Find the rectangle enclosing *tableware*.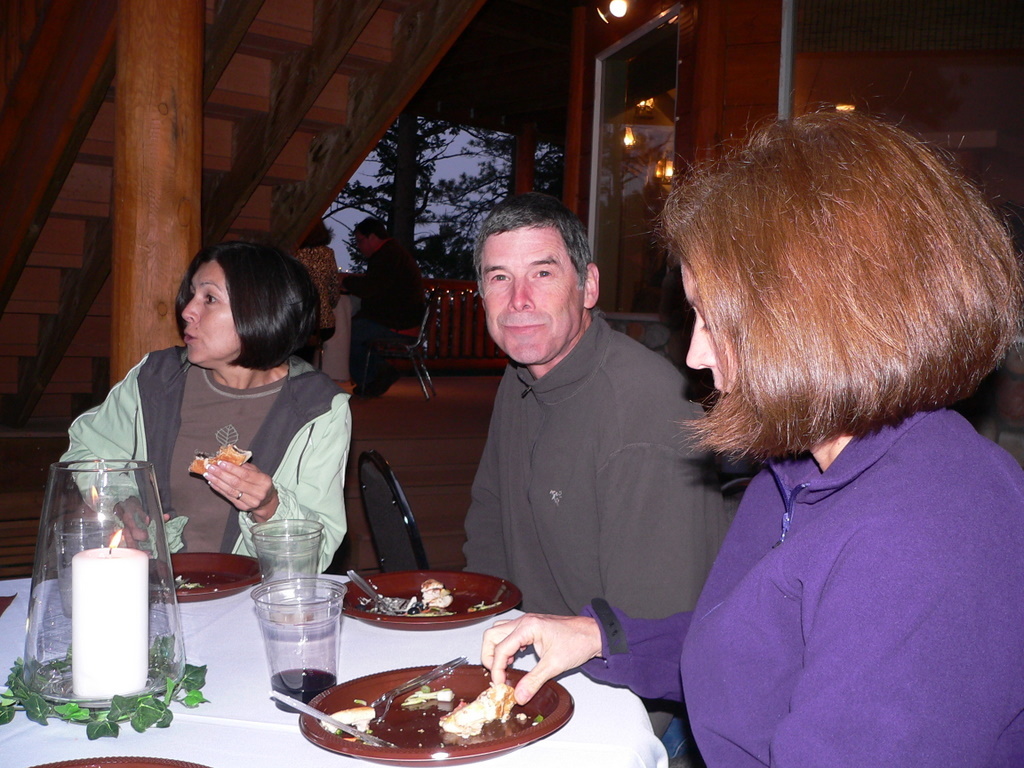
BBox(338, 574, 520, 632).
